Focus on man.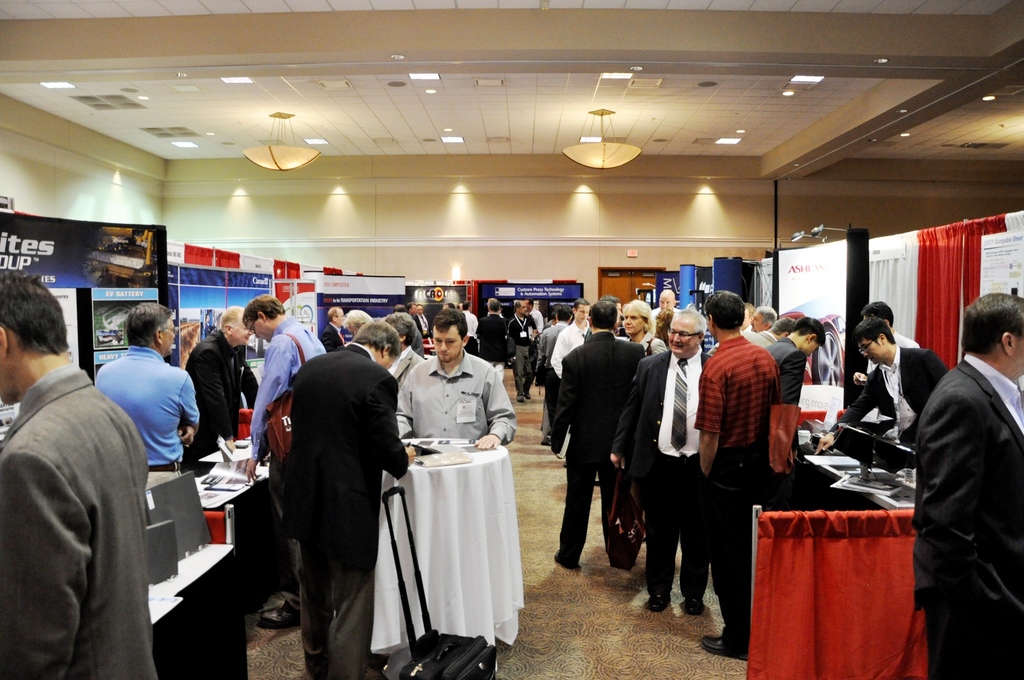
Focused at <box>748,304,779,330</box>.
